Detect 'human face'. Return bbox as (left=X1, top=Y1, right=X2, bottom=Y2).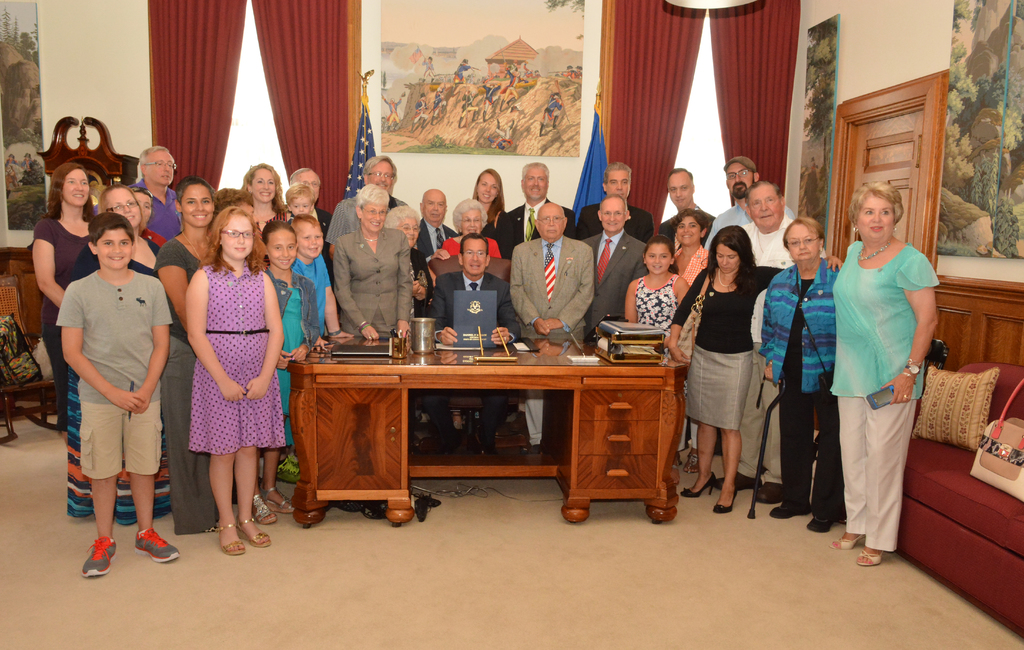
(left=678, top=217, right=700, bottom=243).
